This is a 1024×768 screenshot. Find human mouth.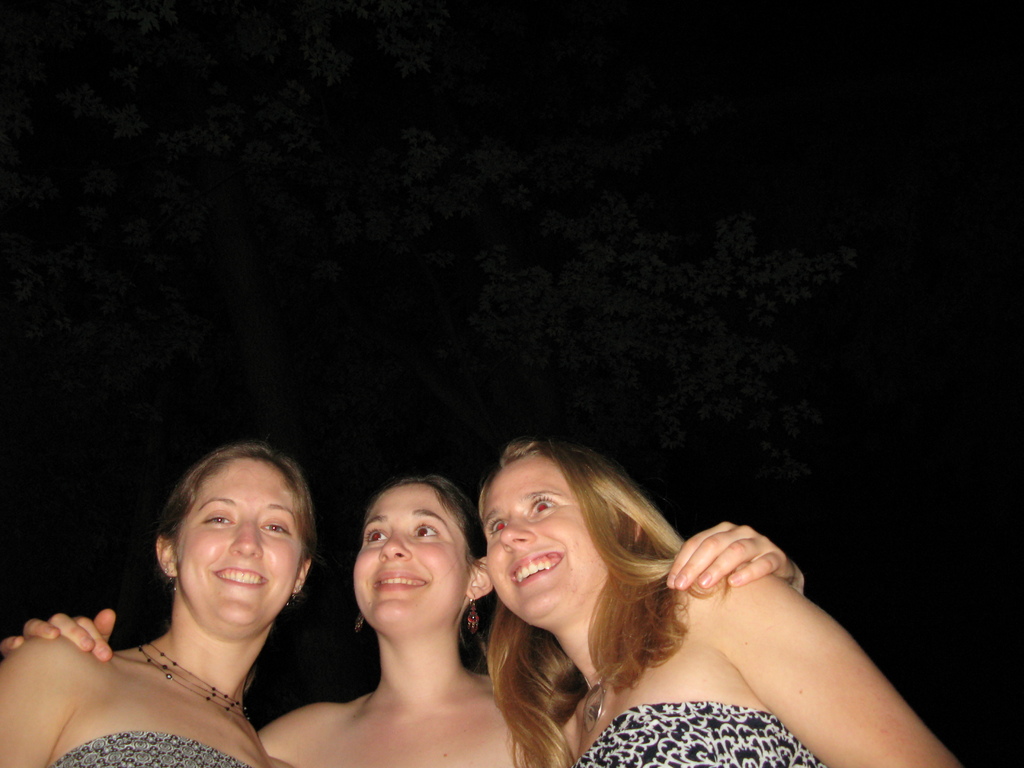
Bounding box: select_region(504, 553, 570, 590).
